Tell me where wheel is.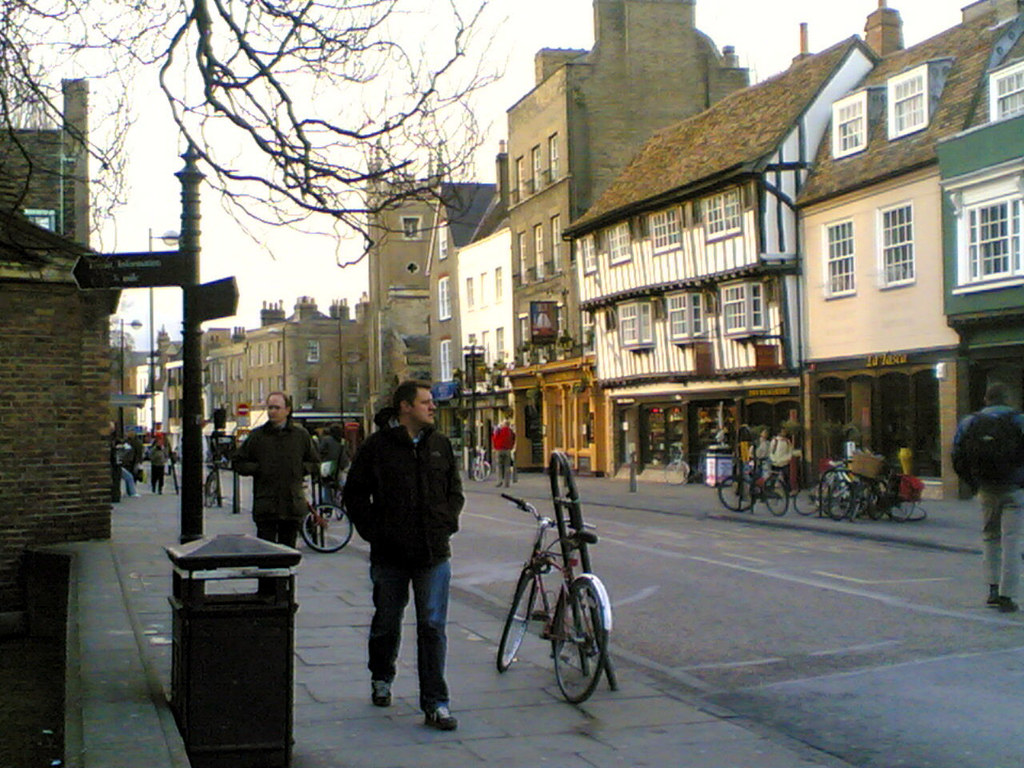
wheel is at region(794, 483, 829, 515).
